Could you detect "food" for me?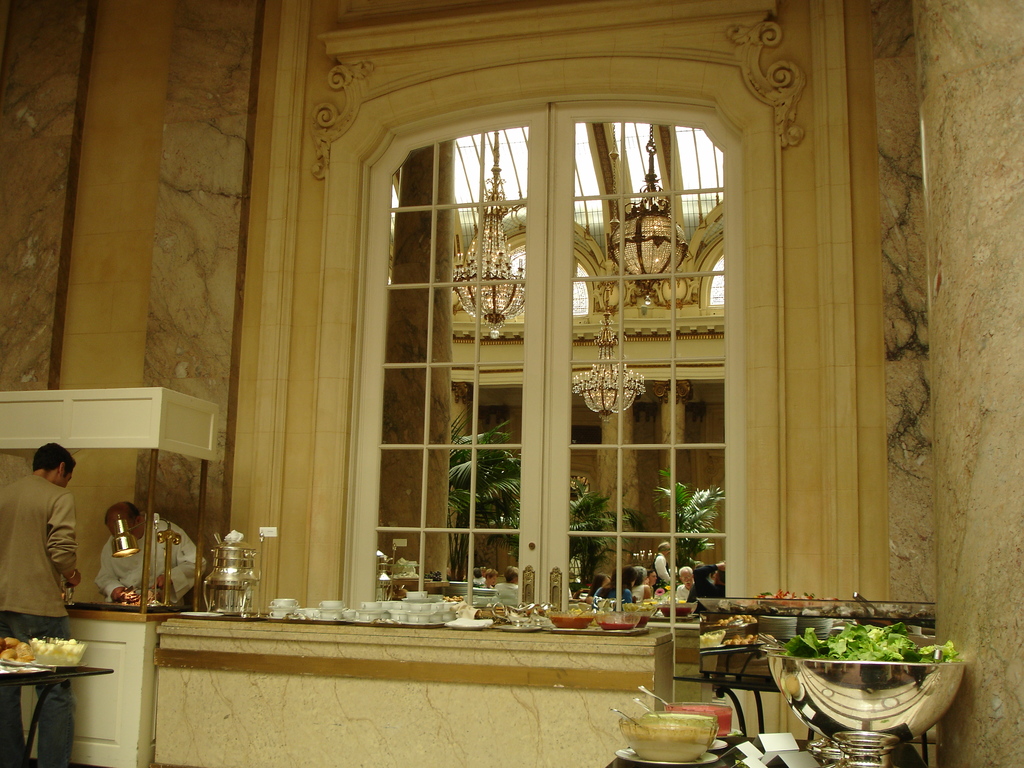
Detection result: [776, 616, 961, 661].
